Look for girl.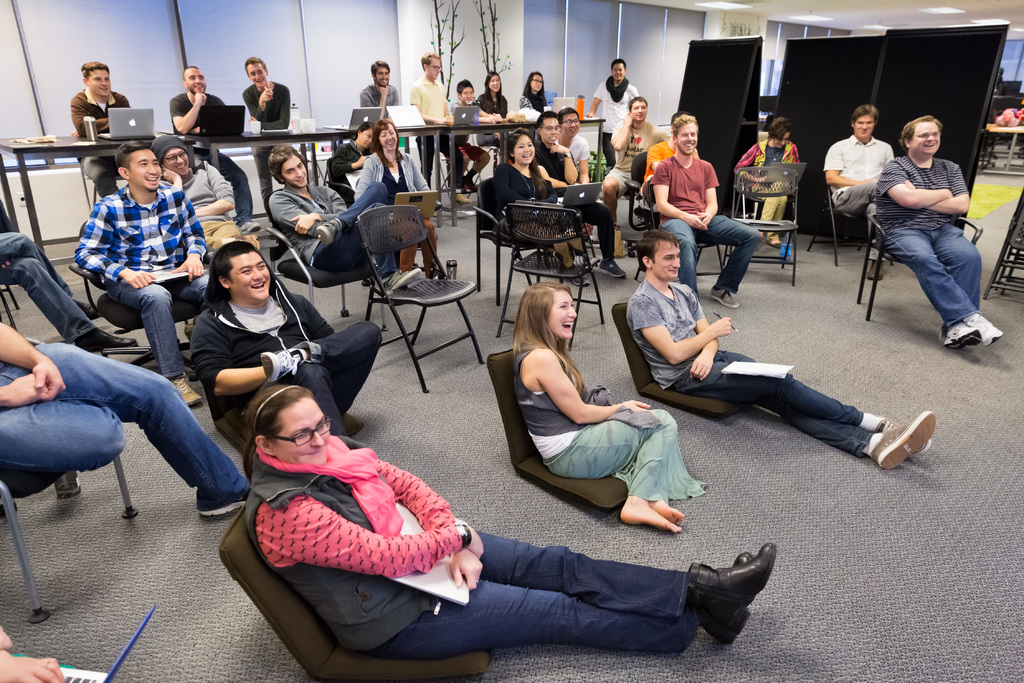
Found: x1=505, y1=285, x2=726, y2=539.
